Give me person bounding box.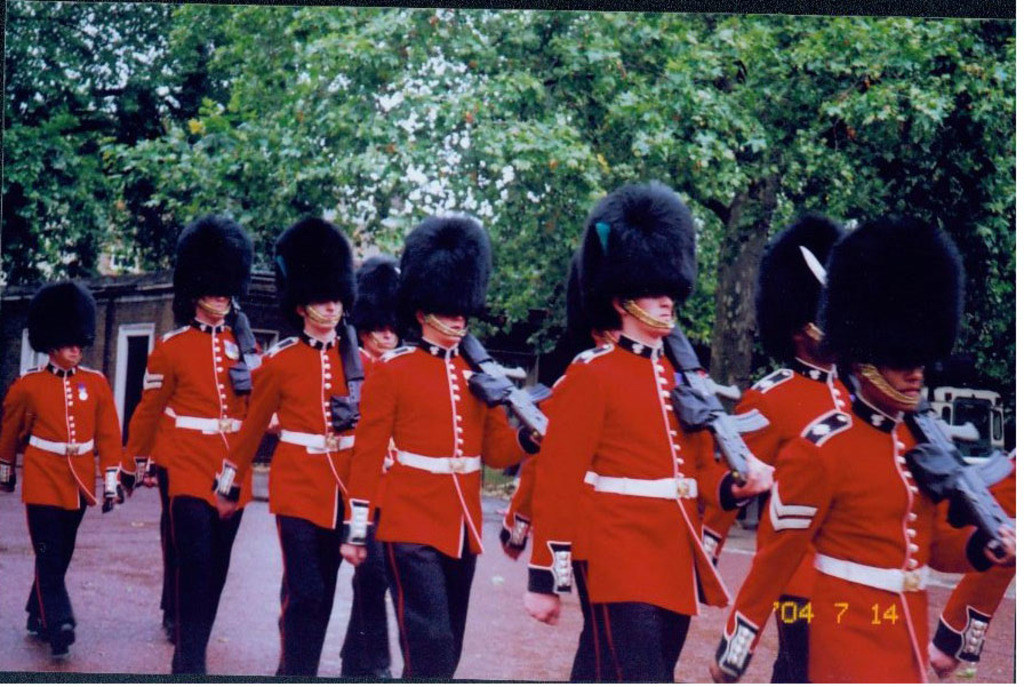
{"left": 206, "top": 215, "right": 365, "bottom": 684}.
